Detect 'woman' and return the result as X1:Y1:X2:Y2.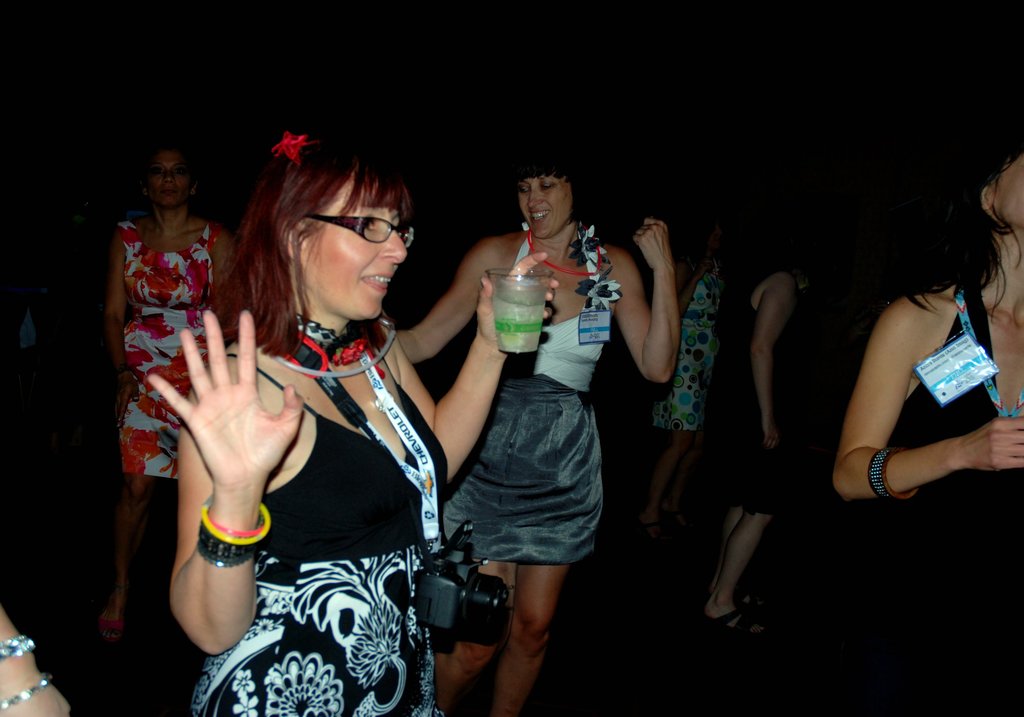
637:210:732:550.
